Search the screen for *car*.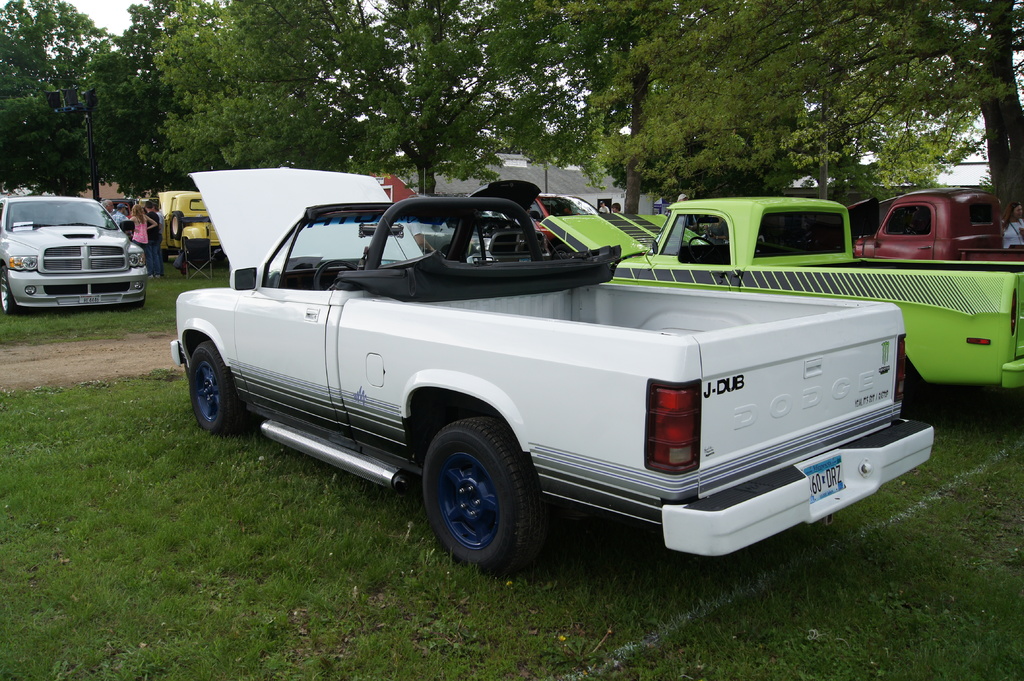
Found at 157/189/220/257.
